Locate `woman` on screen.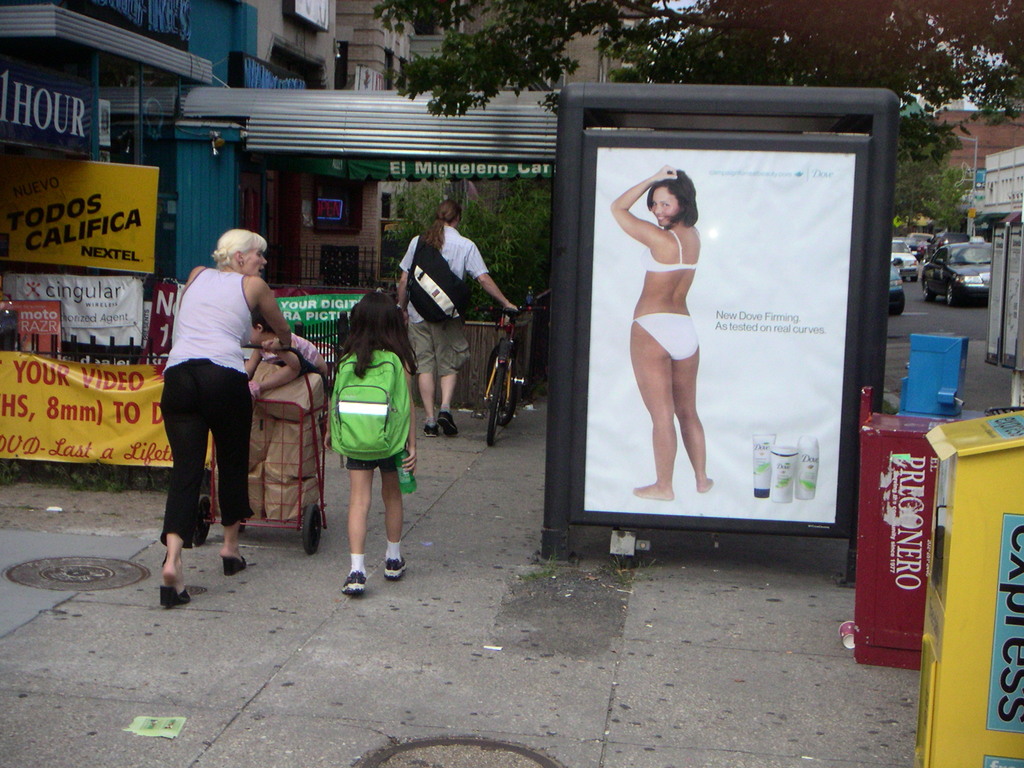
On screen at (605,163,715,502).
